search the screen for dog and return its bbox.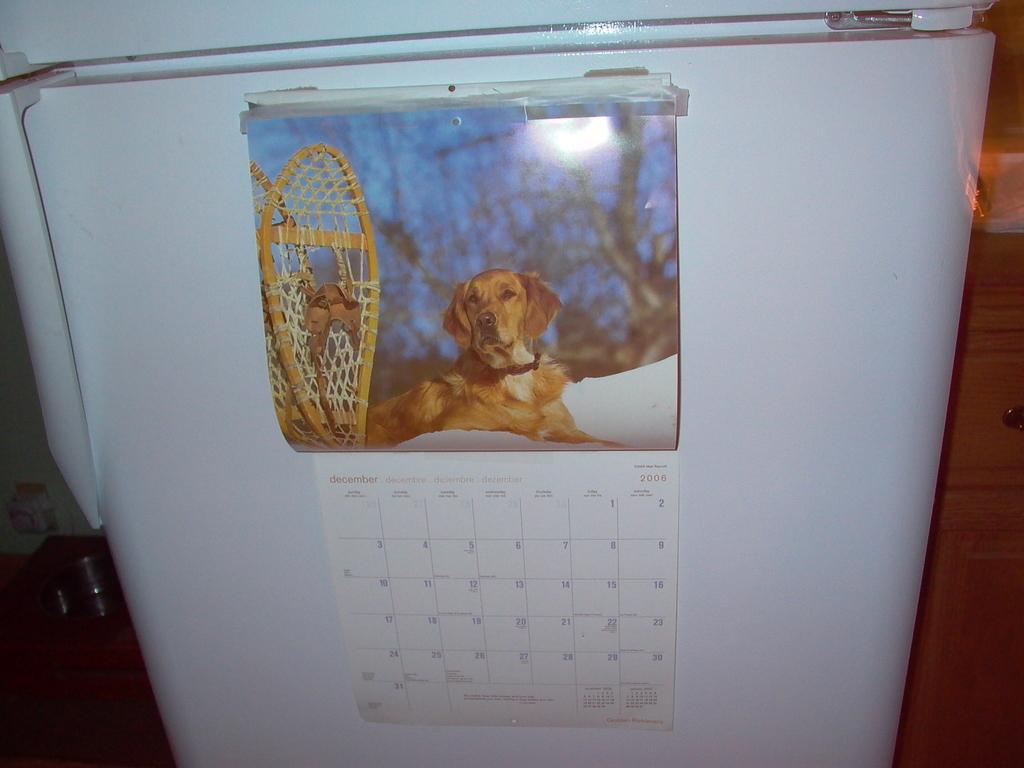
Found: detection(331, 271, 631, 451).
